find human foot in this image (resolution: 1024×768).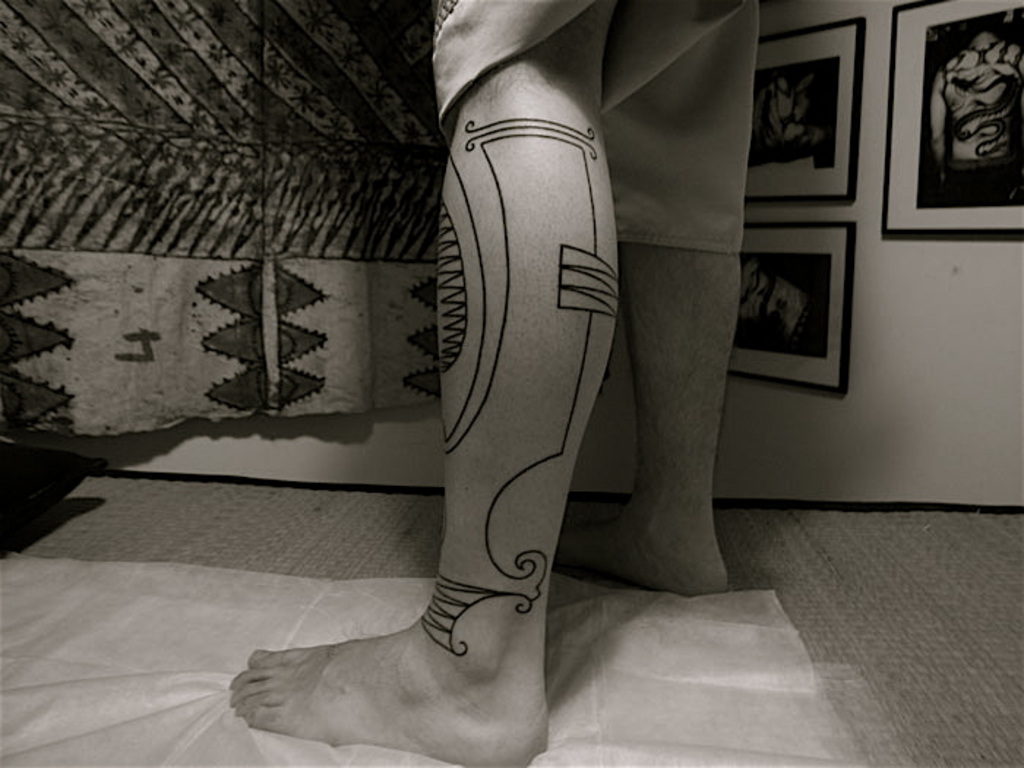
[240,559,546,742].
